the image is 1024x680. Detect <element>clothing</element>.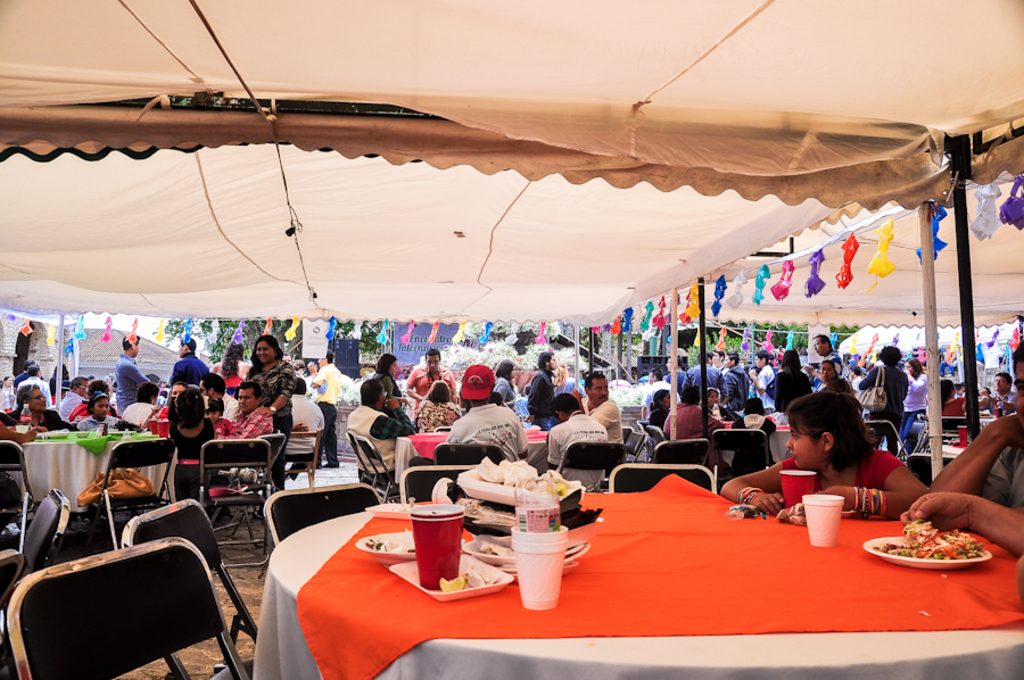
Detection: <box>5,411,80,430</box>.
